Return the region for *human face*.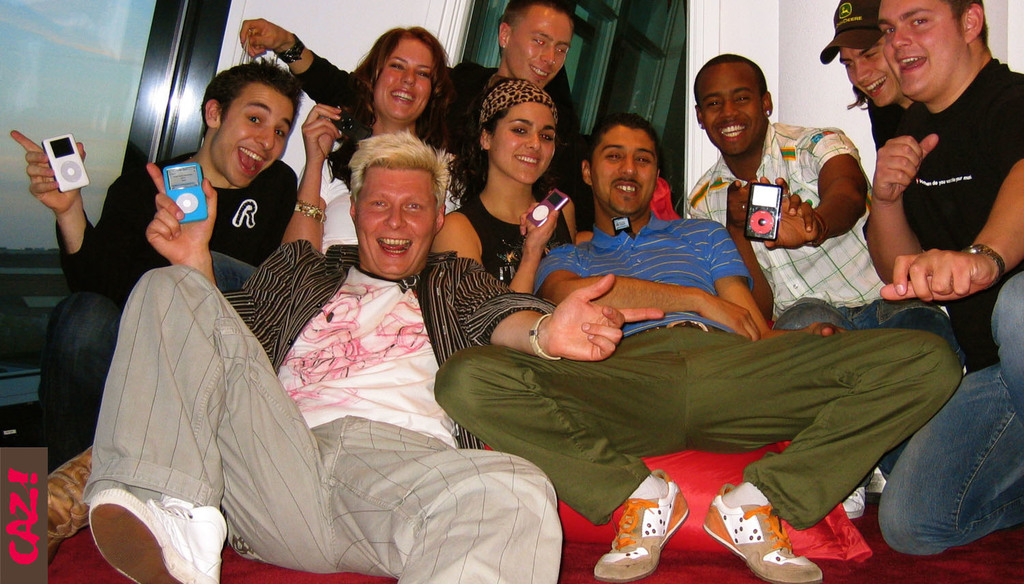
839/44/898/107.
